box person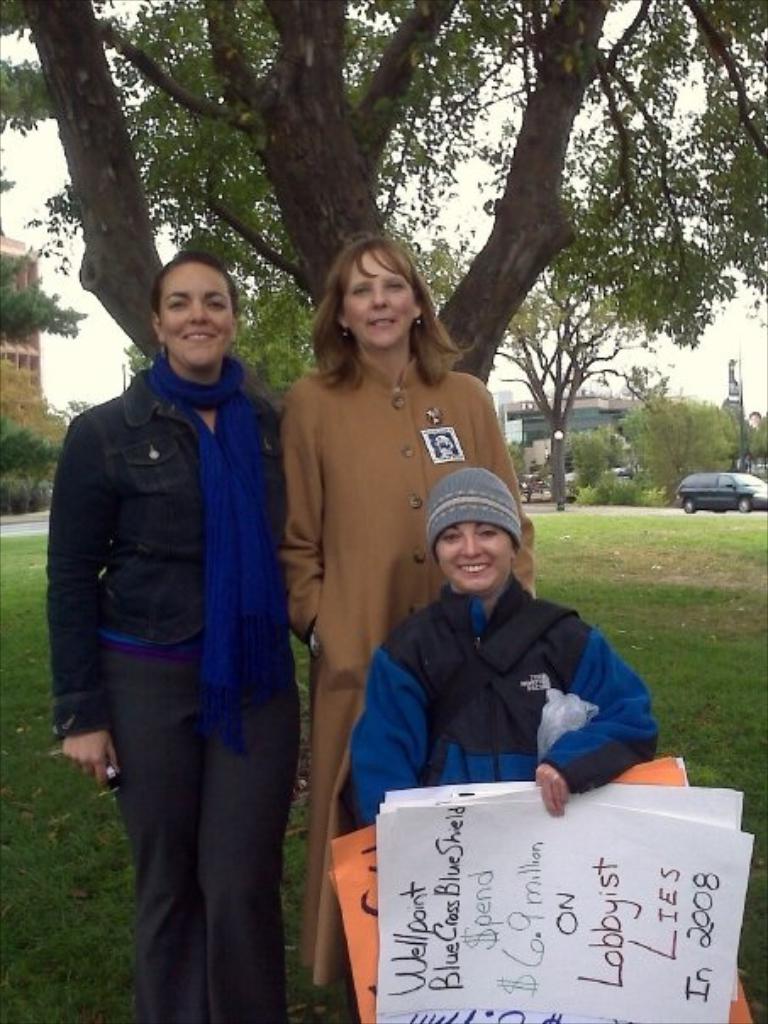
bbox(278, 219, 539, 1004)
